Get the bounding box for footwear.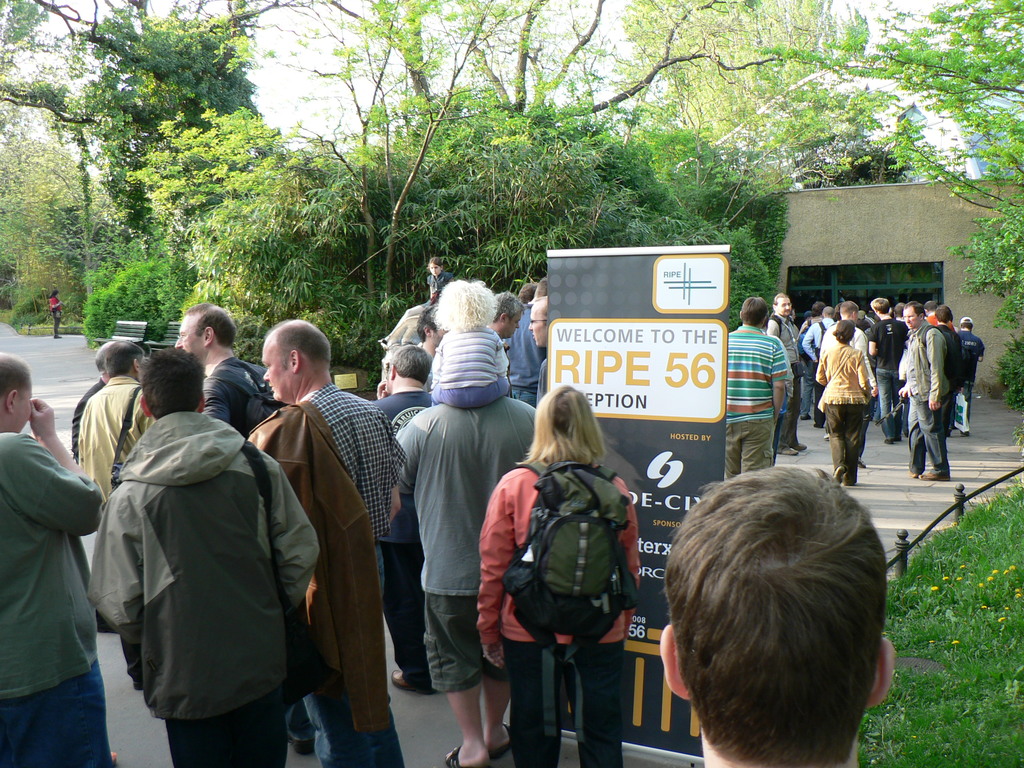
(908,468,919,476).
